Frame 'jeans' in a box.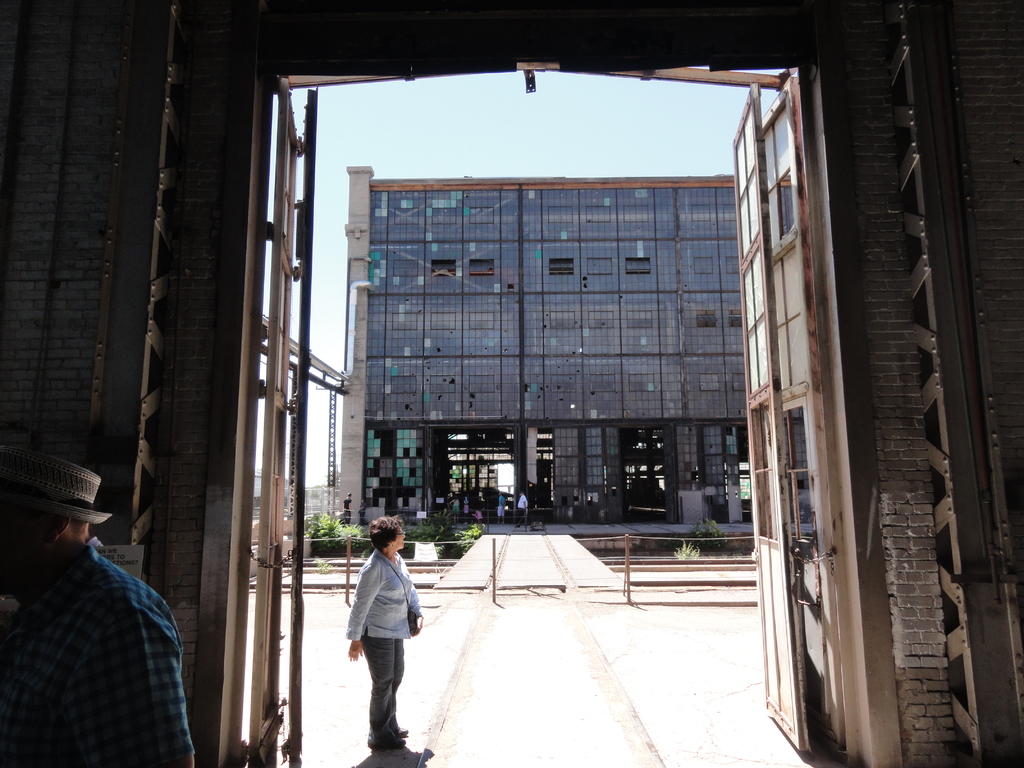
<bbox>340, 646, 409, 743</bbox>.
